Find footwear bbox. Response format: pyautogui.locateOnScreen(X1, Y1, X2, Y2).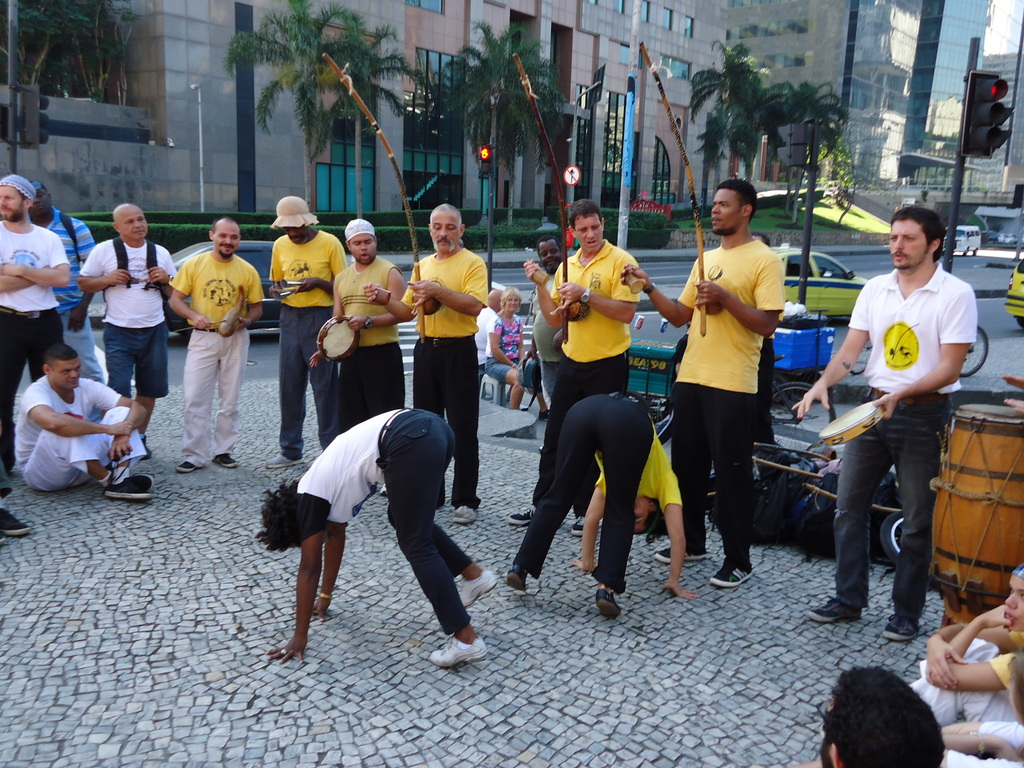
pyautogui.locateOnScreen(120, 470, 154, 497).
